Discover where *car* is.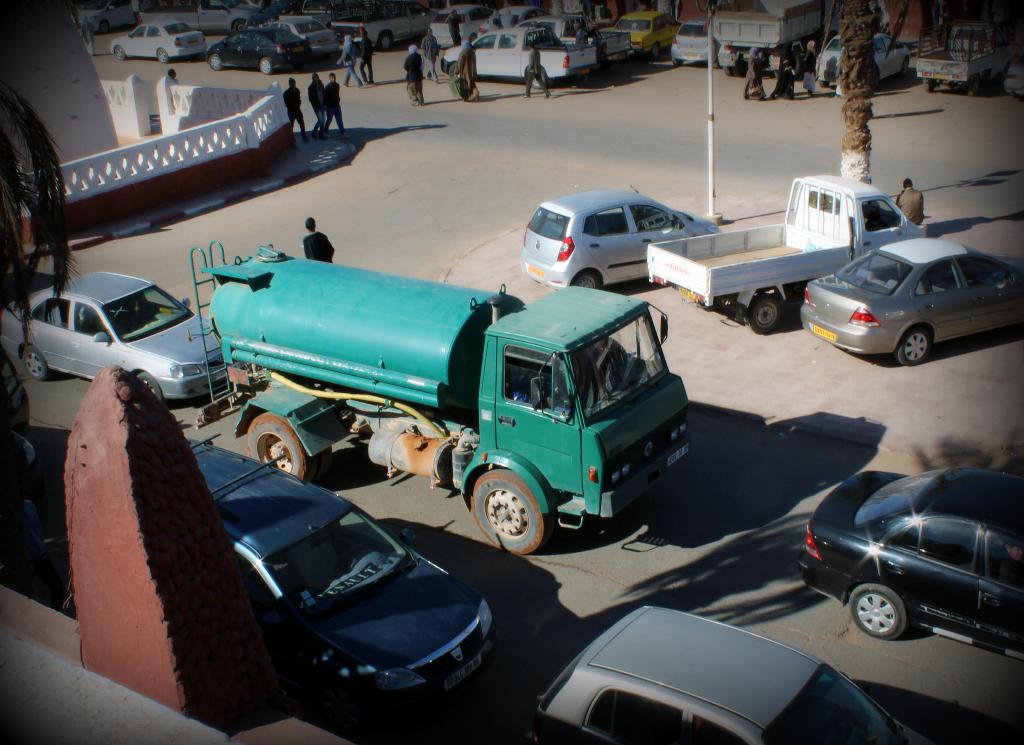
Discovered at 183 434 498 712.
